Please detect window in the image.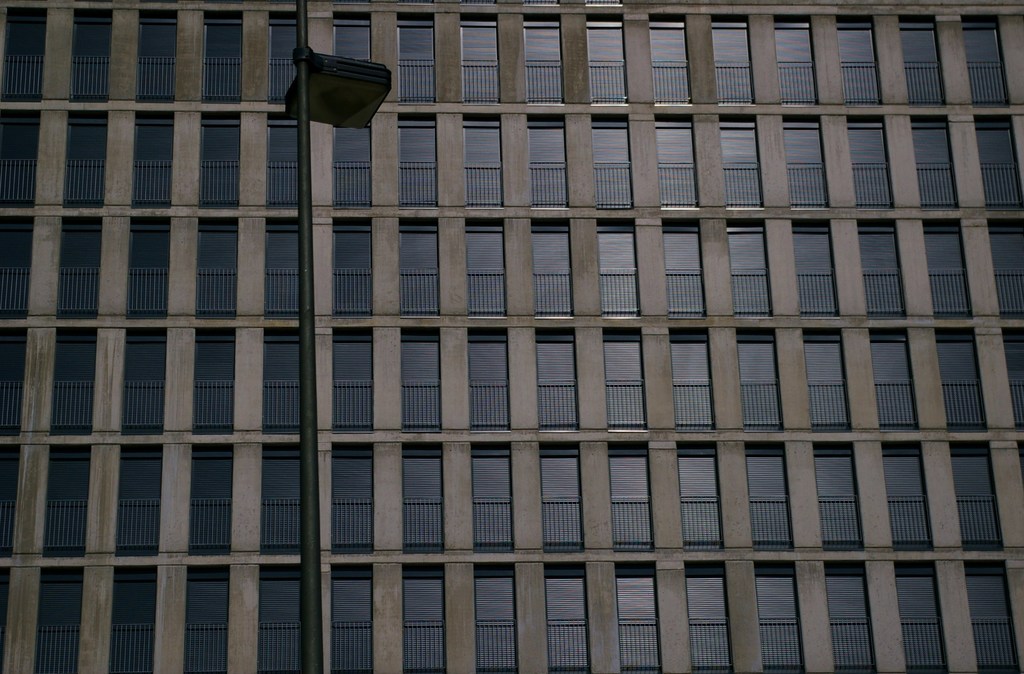
{"left": 993, "top": 226, "right": 1023, "bottom": 316}.
